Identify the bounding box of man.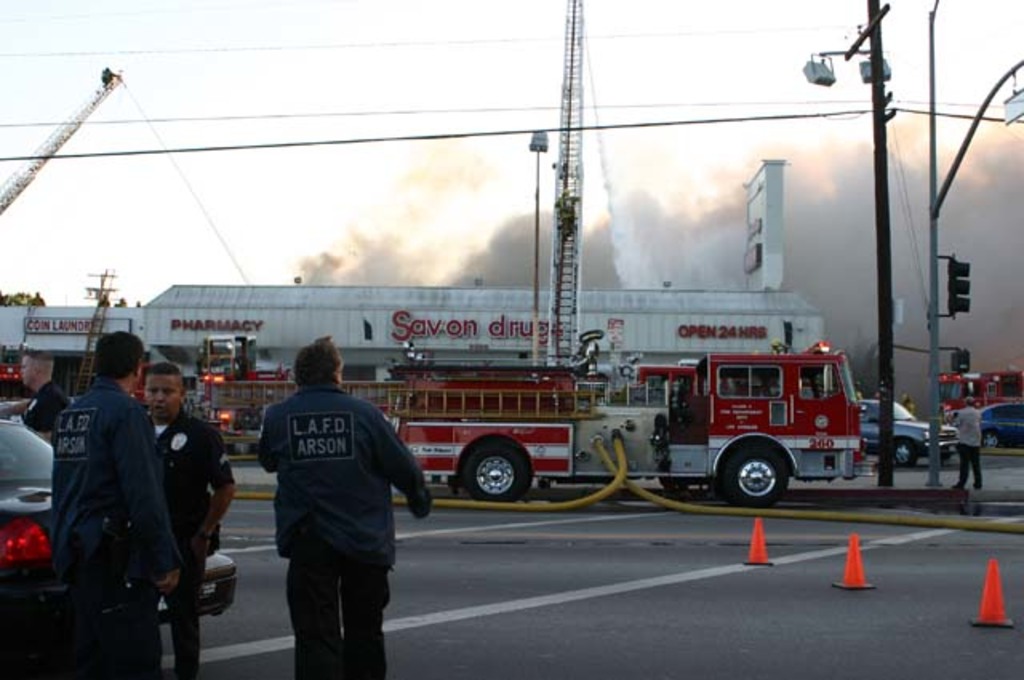
detection(14, 346, 74, 448).
